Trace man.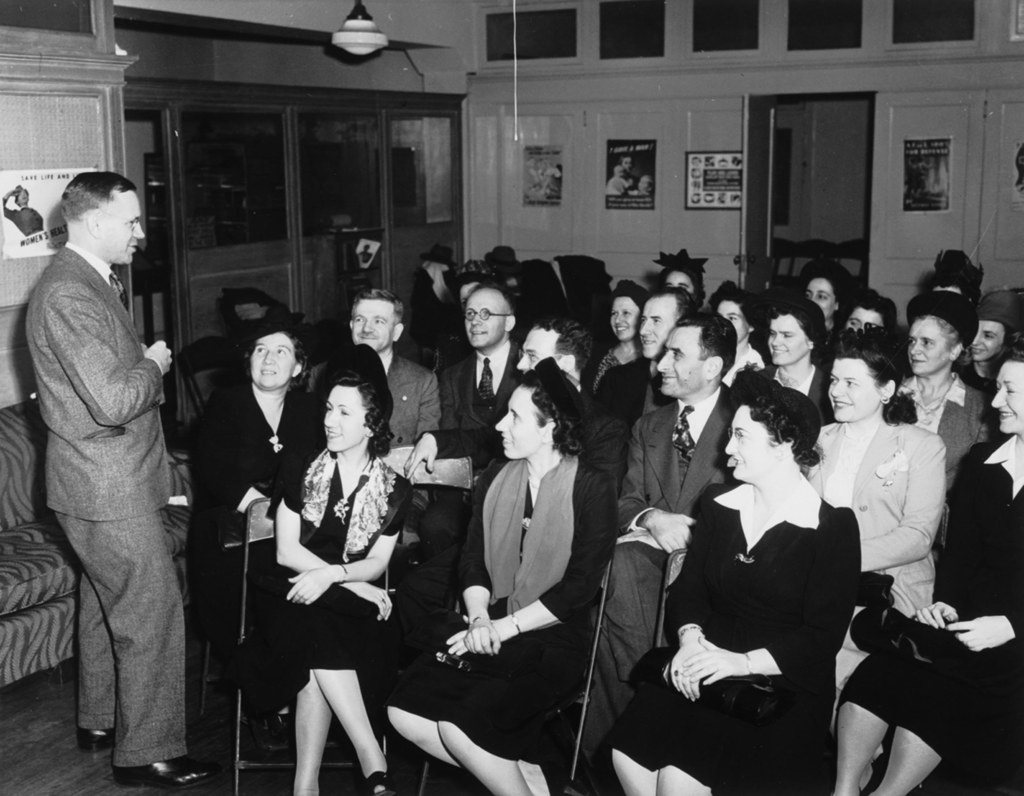
Traced to (18, 116, 196, 795).
